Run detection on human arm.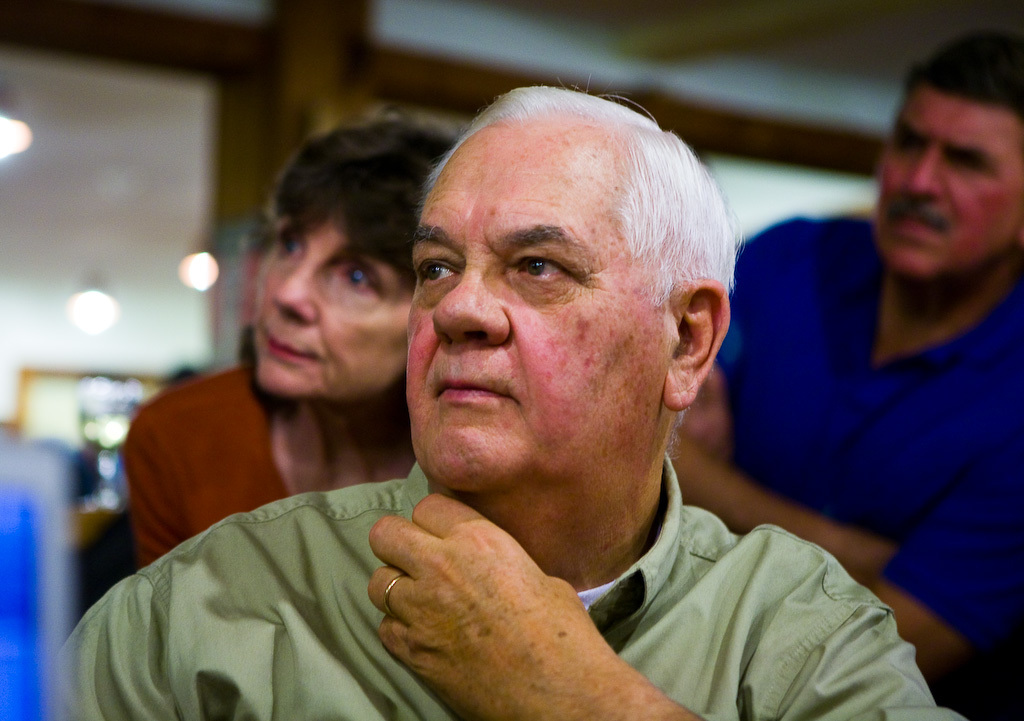
Result: 377, 502, 962, 717.
